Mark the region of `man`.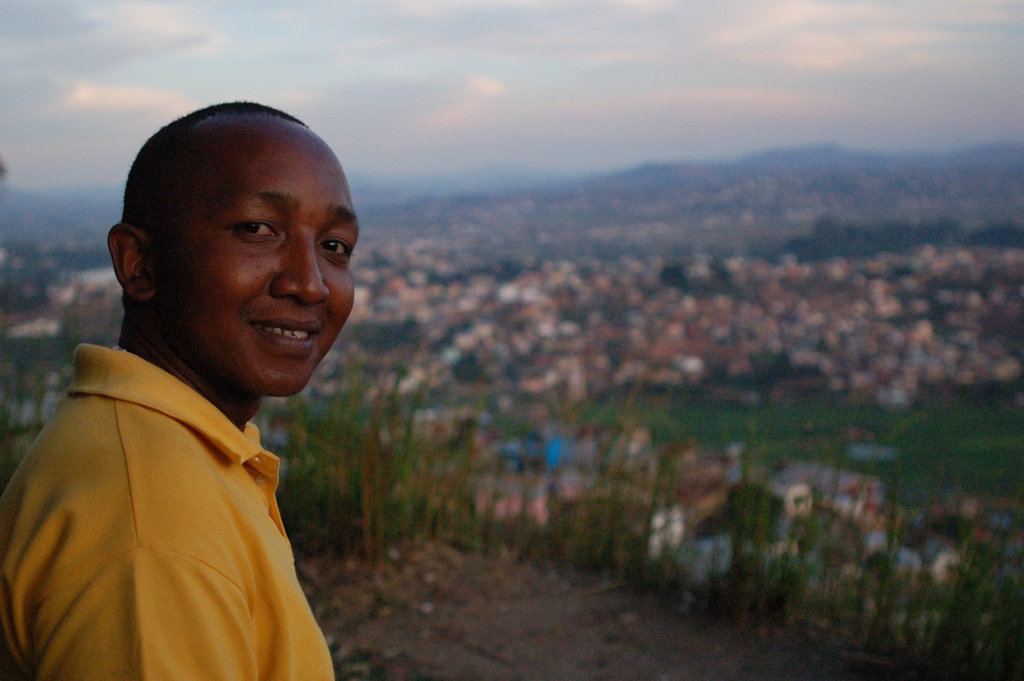
Region: locate(1, 83, 410, 680).
